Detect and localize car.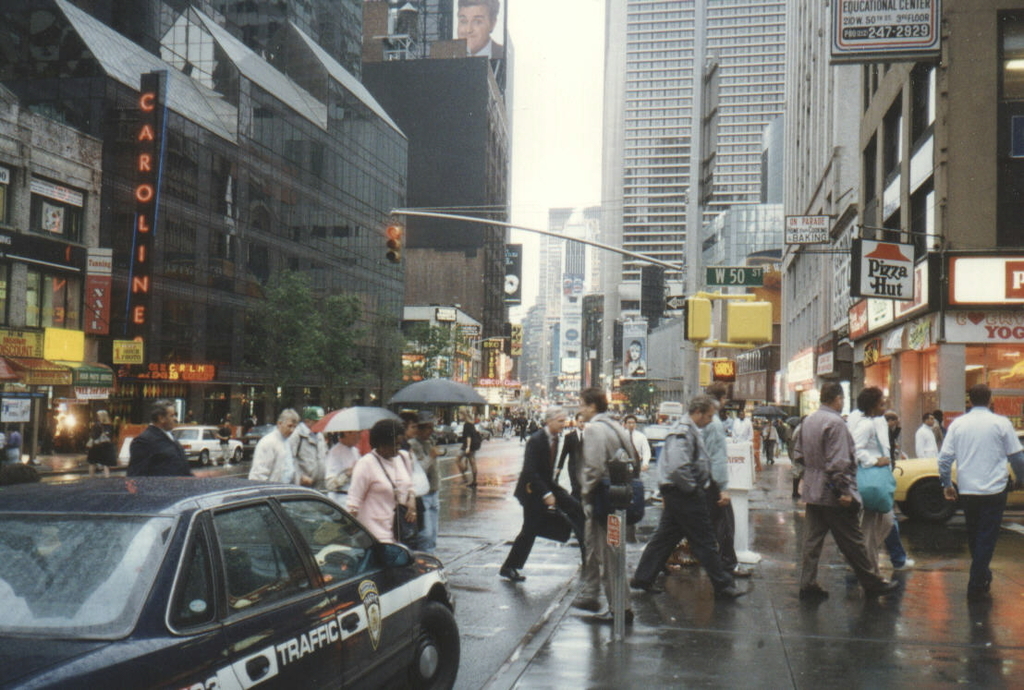
Localized at x1=0, y1=478, x2=457, y2=689.
